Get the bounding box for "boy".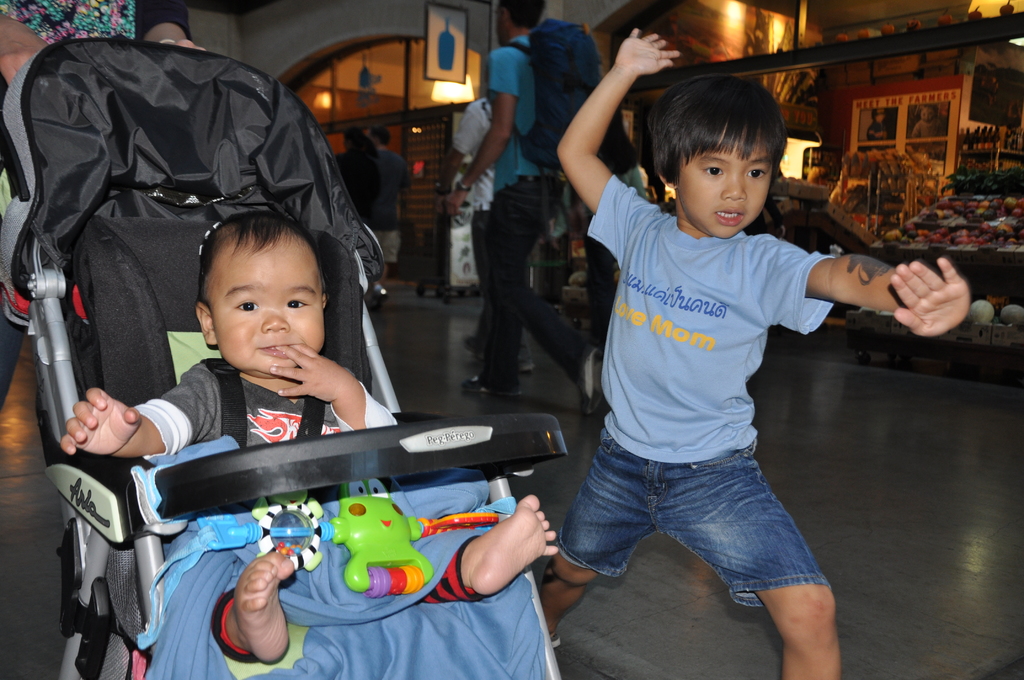
537,22,966,679.
